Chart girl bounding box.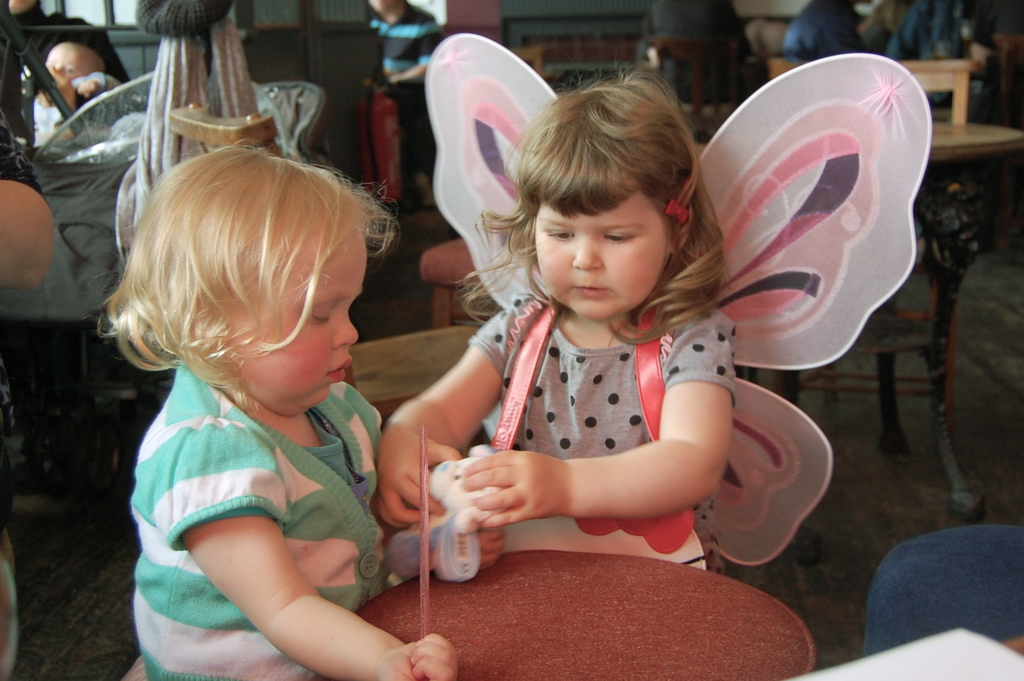
Charted: (left=84, top=140, right=459, bottom=680).
